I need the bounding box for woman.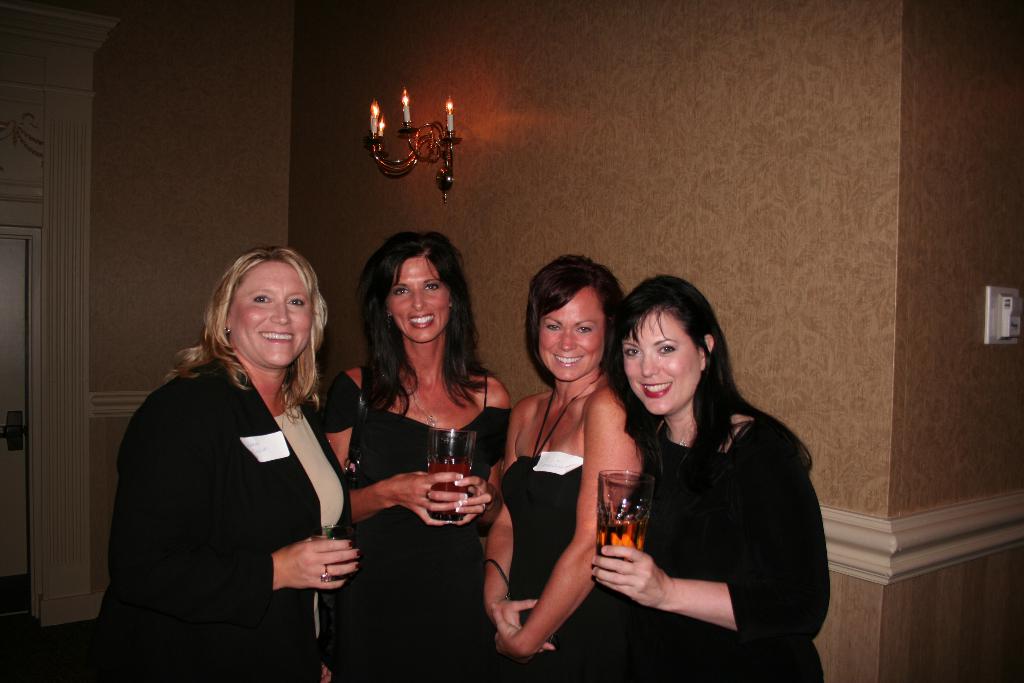
Here it is: <region>593, 273, 834, 682</region>.
